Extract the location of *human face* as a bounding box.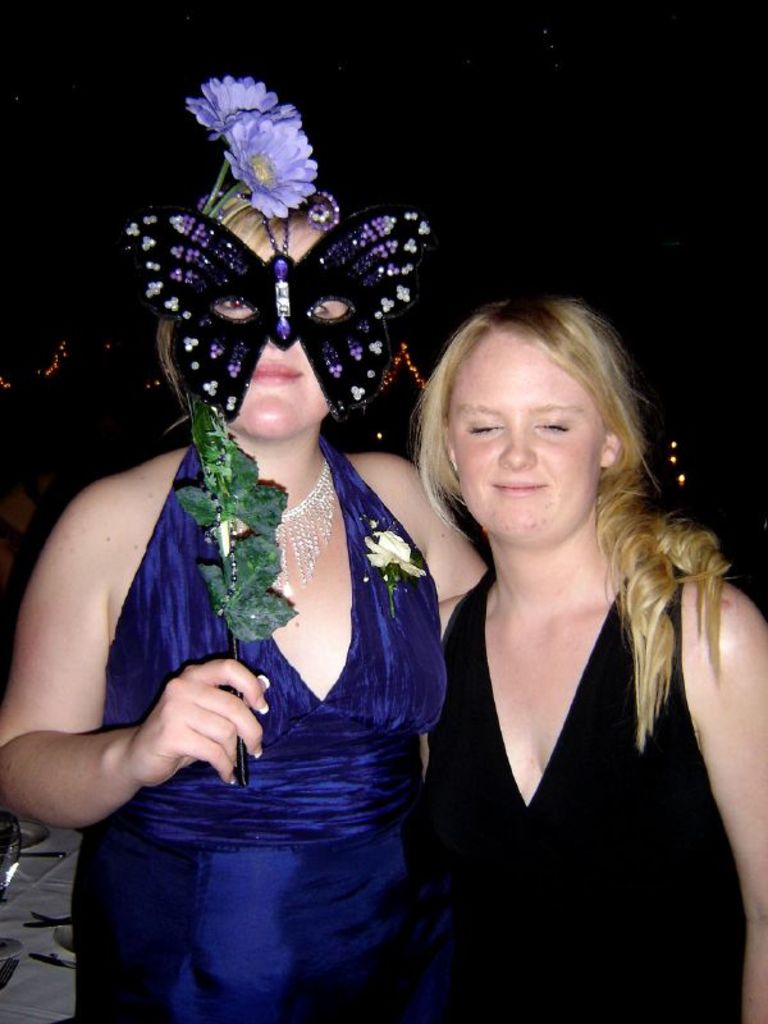
447, 329, 603, 554.
